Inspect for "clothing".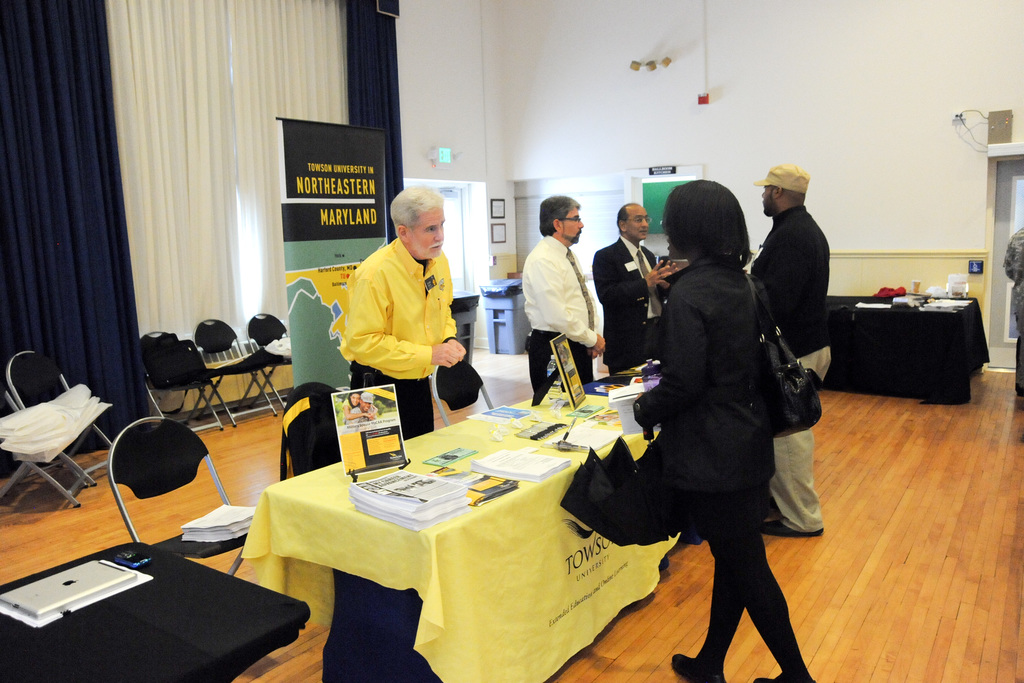
Inspection: [left=591, top=235, right=664, bottom=377].
